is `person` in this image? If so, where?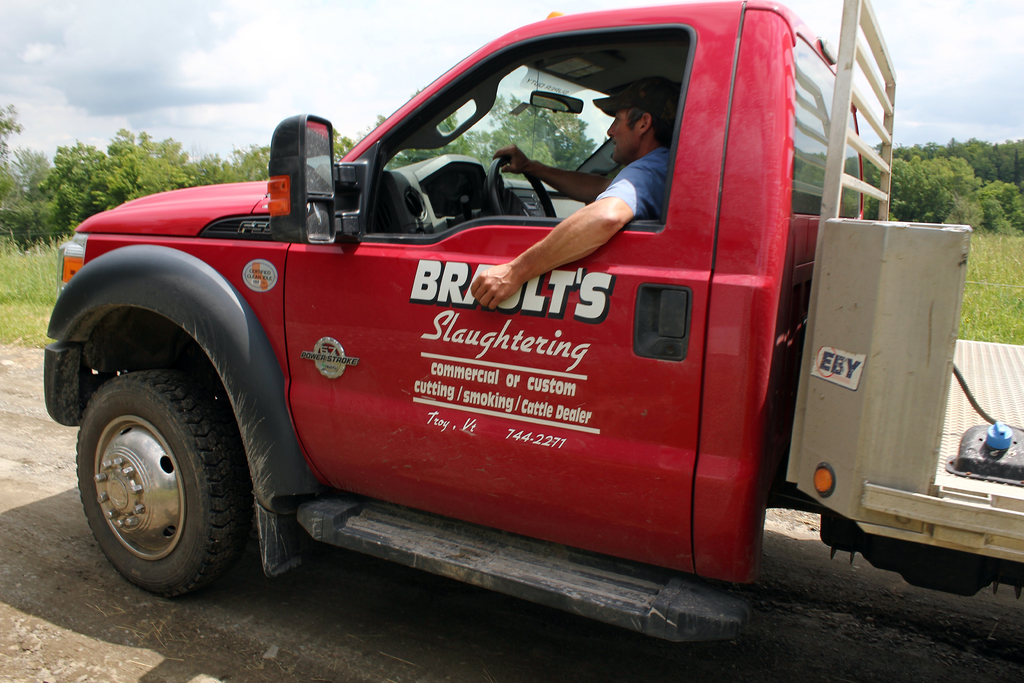
Yes, at rect(483, 74, 657, 315).
